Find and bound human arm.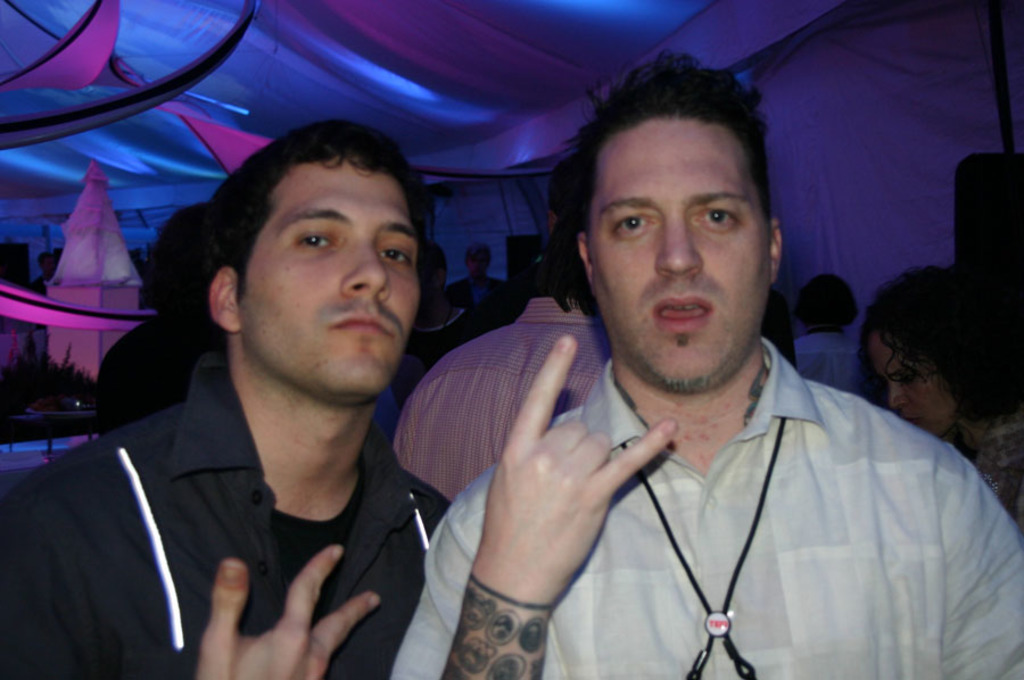
Bound: rect(405, 362, 707, 662).
